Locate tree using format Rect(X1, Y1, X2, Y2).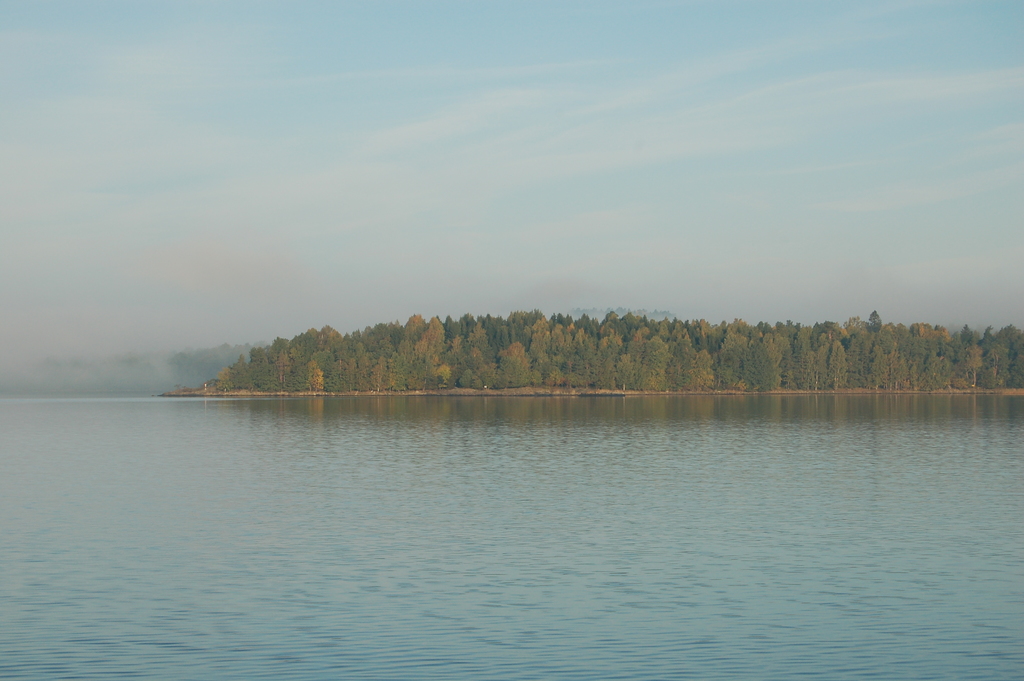
Rect(290, 337, 304, 391).
